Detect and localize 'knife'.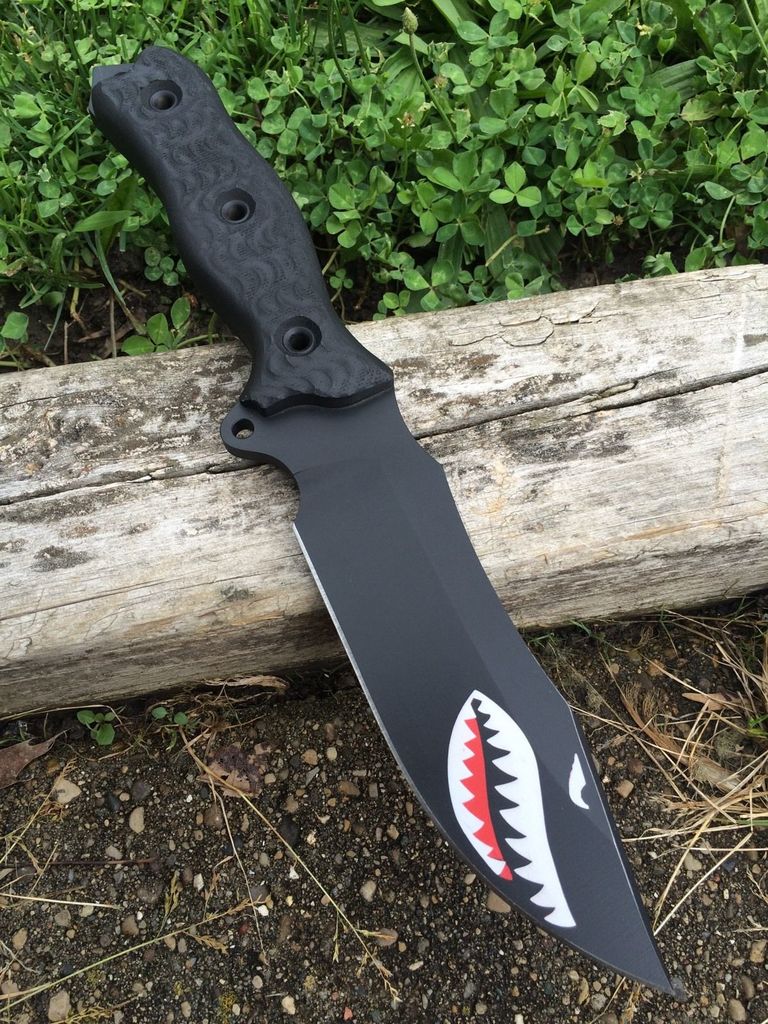
Localized at region(65, 42, 688, 993).
